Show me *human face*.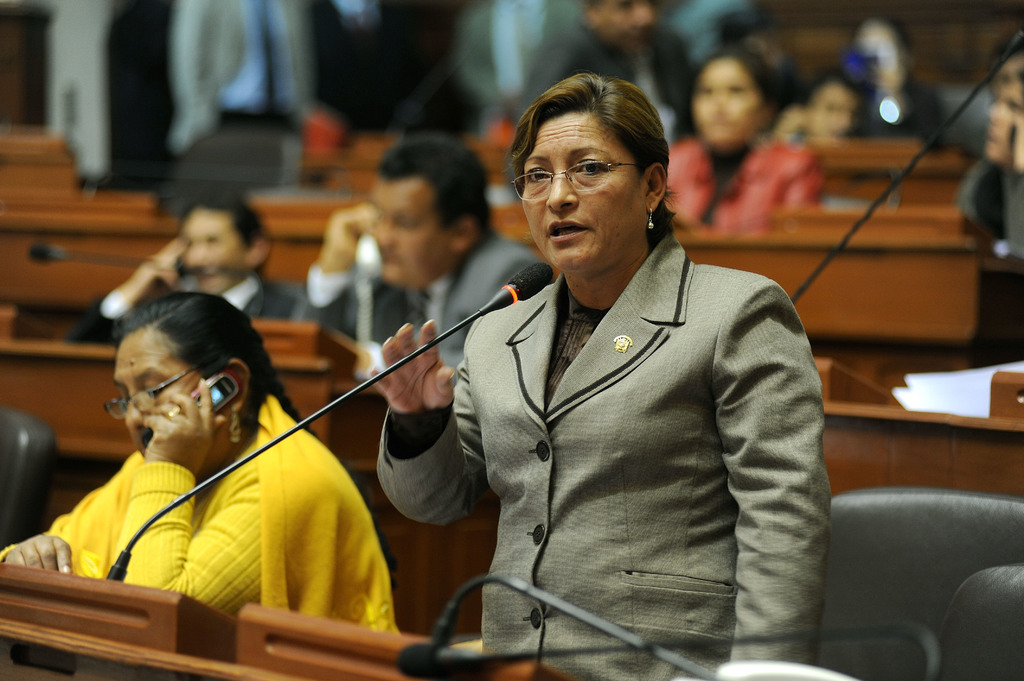
*human face* is here: <bbox>180, 211, 240, 295</bbox>.
